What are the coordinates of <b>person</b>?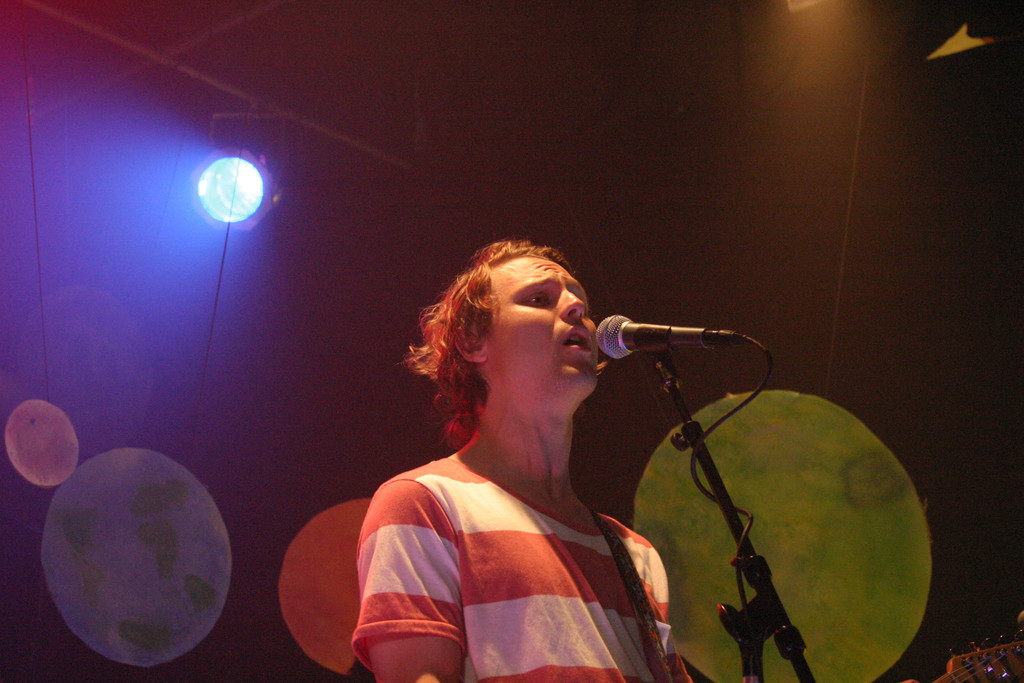
region(346, 236, 696, 682).
